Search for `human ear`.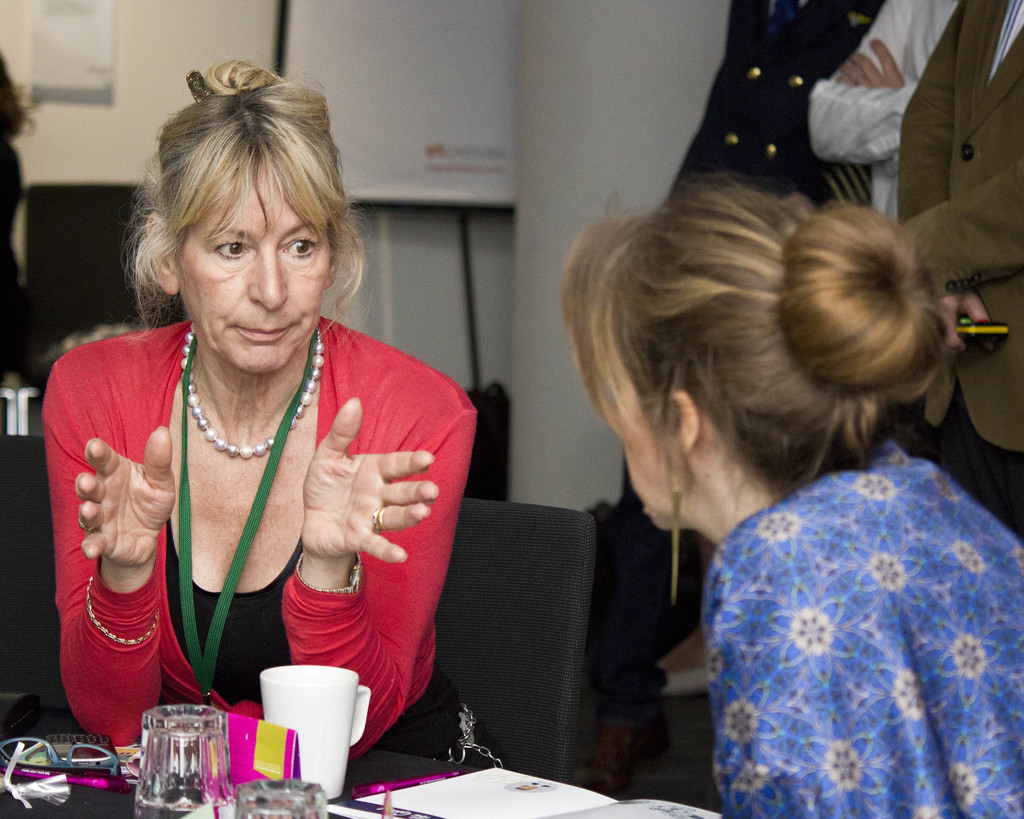
Found at [left=144, top=214, right=178, bottom=292].
